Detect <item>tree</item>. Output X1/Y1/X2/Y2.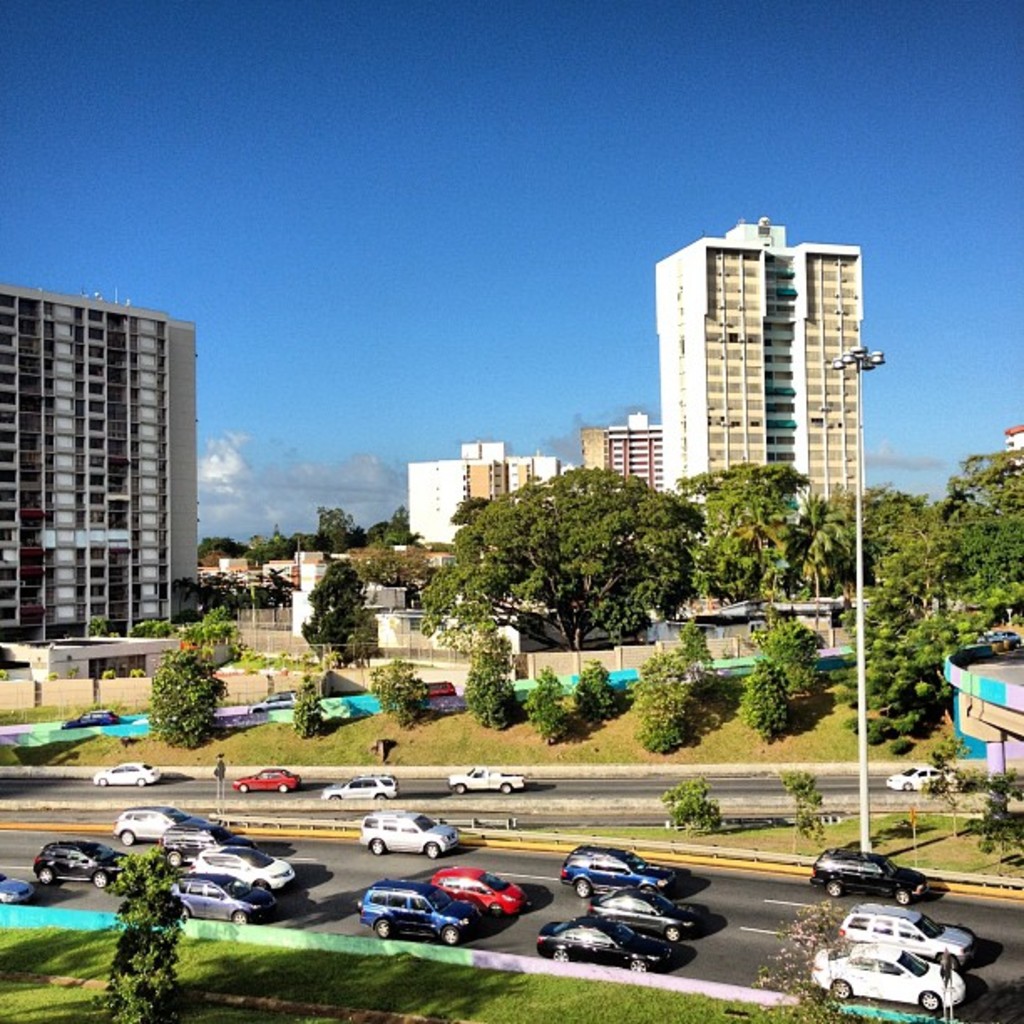
733/664/790/740.
